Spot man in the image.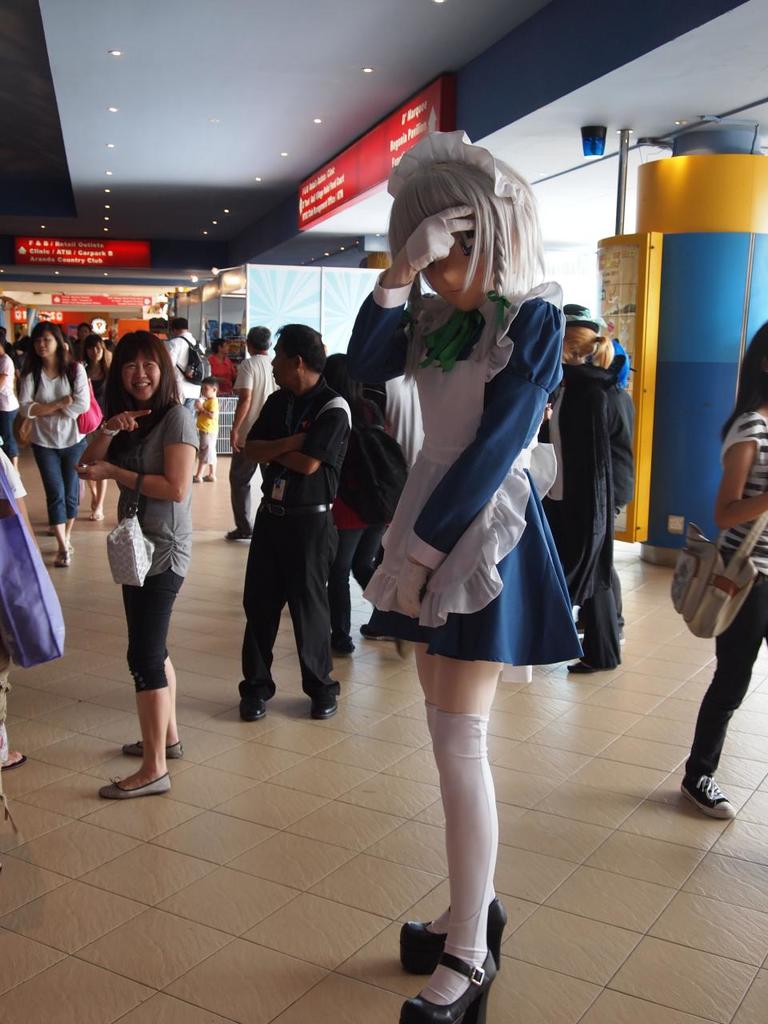
man found at {"left": 231, "top": 319, "right": 358, "bottom": 727}.
